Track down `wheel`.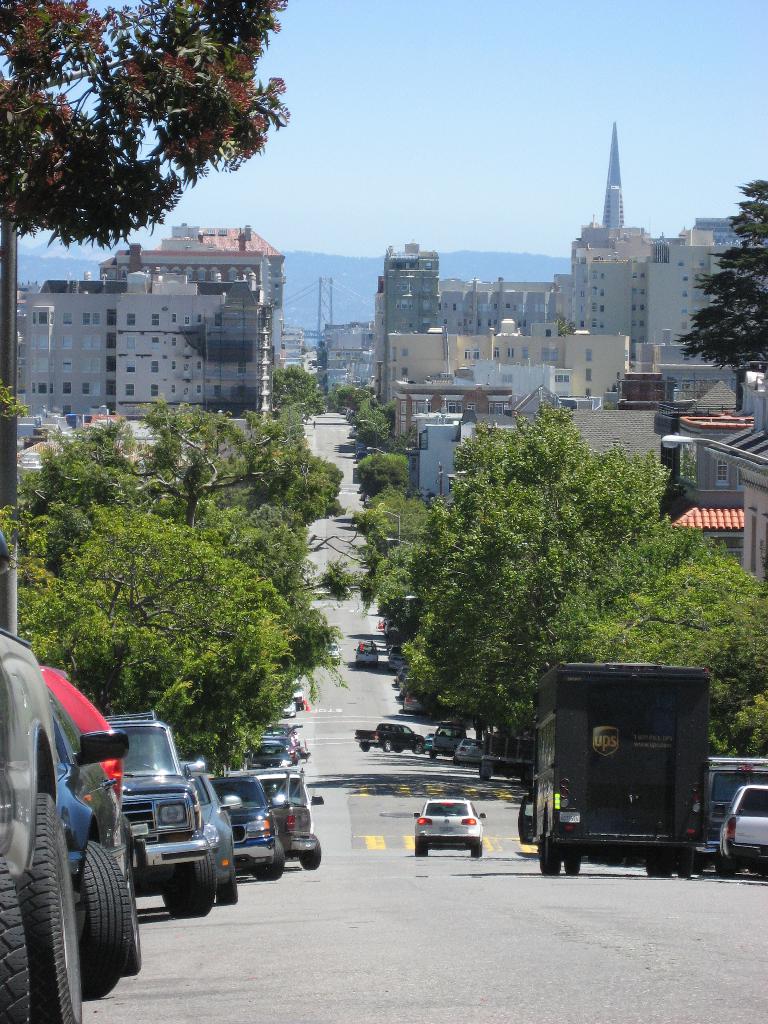
Tracked to locate(412, 847, 422, 854).
